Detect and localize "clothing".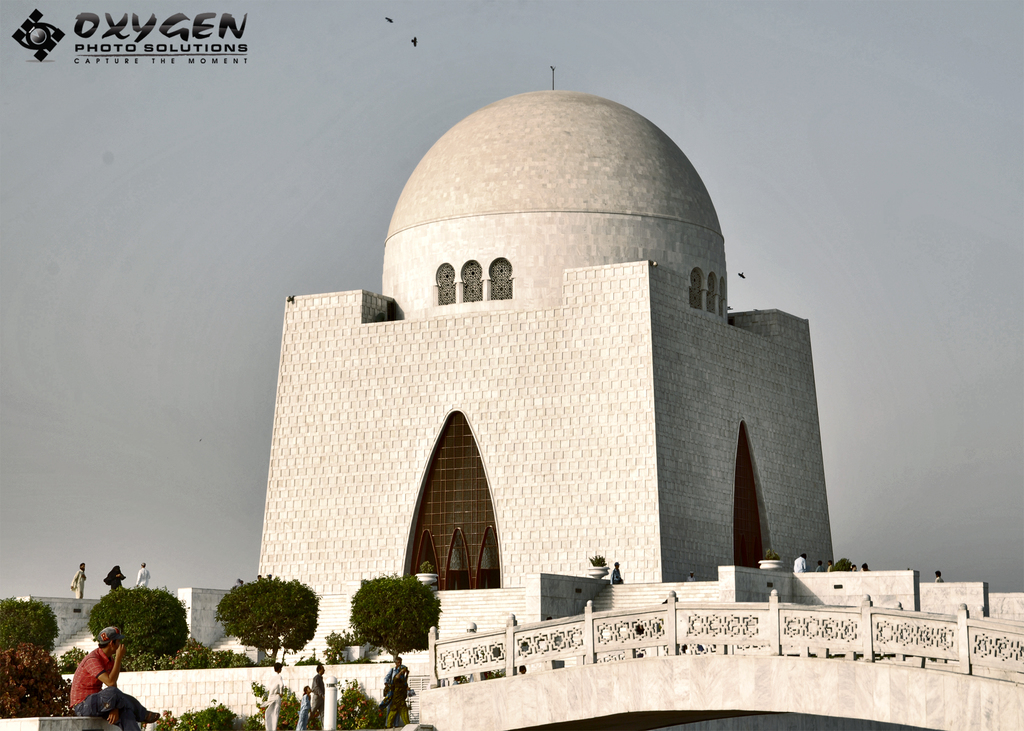
Localized at <bbox>136, 566, 155, 590</bbox>.
